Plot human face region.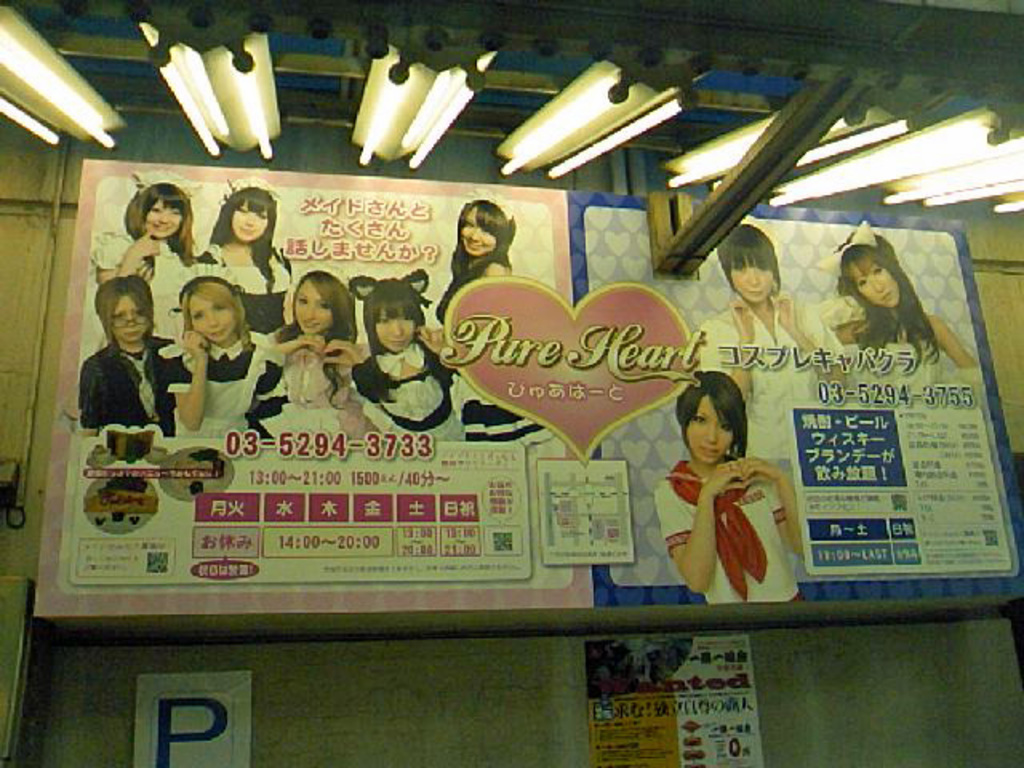
Plotted at l=686, t=389, r=728, b=462.
